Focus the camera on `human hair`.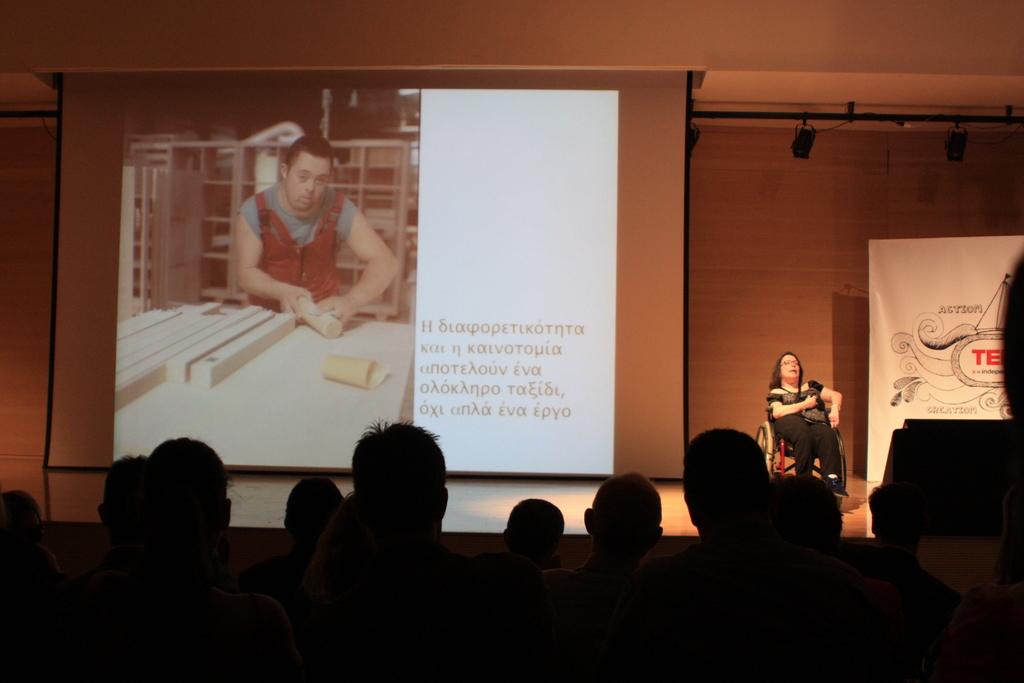
Focus region: x1=104, y1=452, x2=150, y2=518.
